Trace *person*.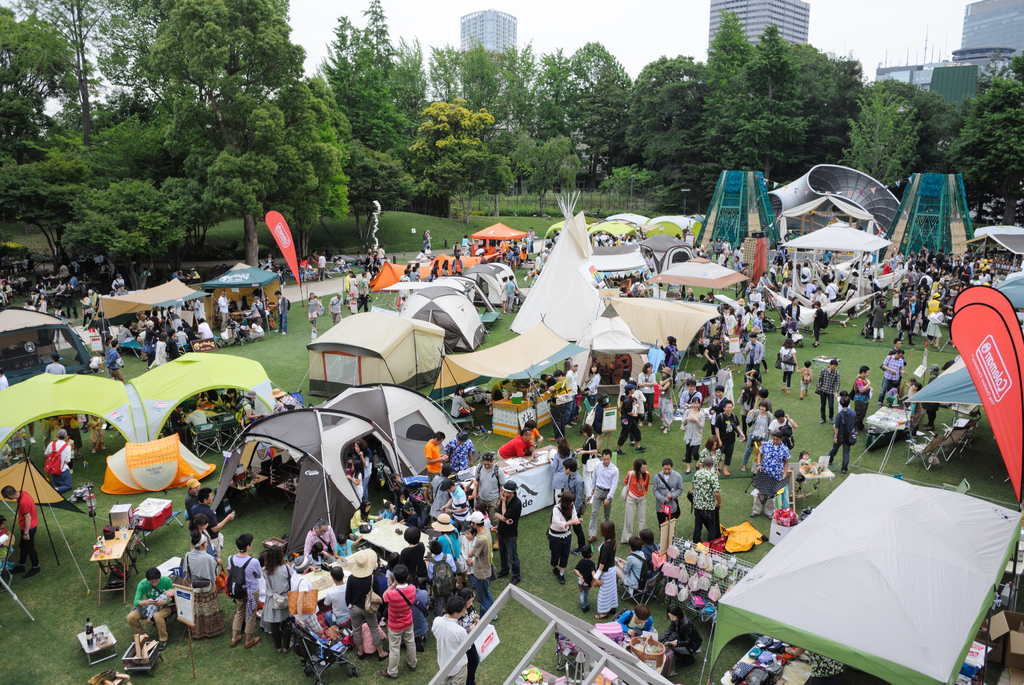
Traced to Rect(617, 522, 659, 592).
